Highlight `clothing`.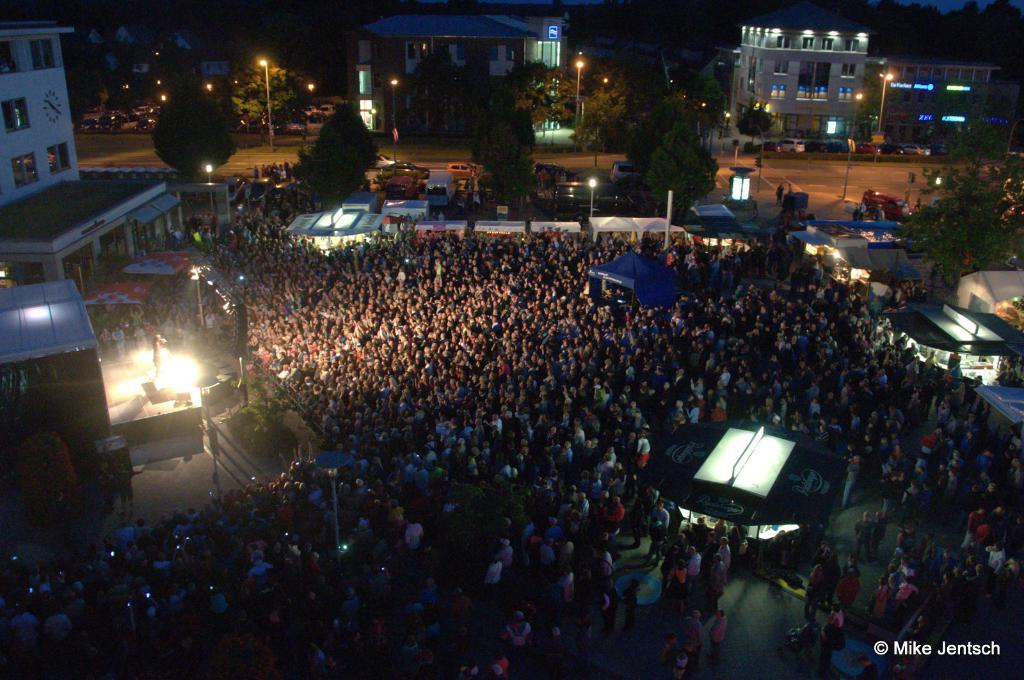
Highlighted region: {"left": 138, "top": 525, "right": 150, "bottom": 534}.
